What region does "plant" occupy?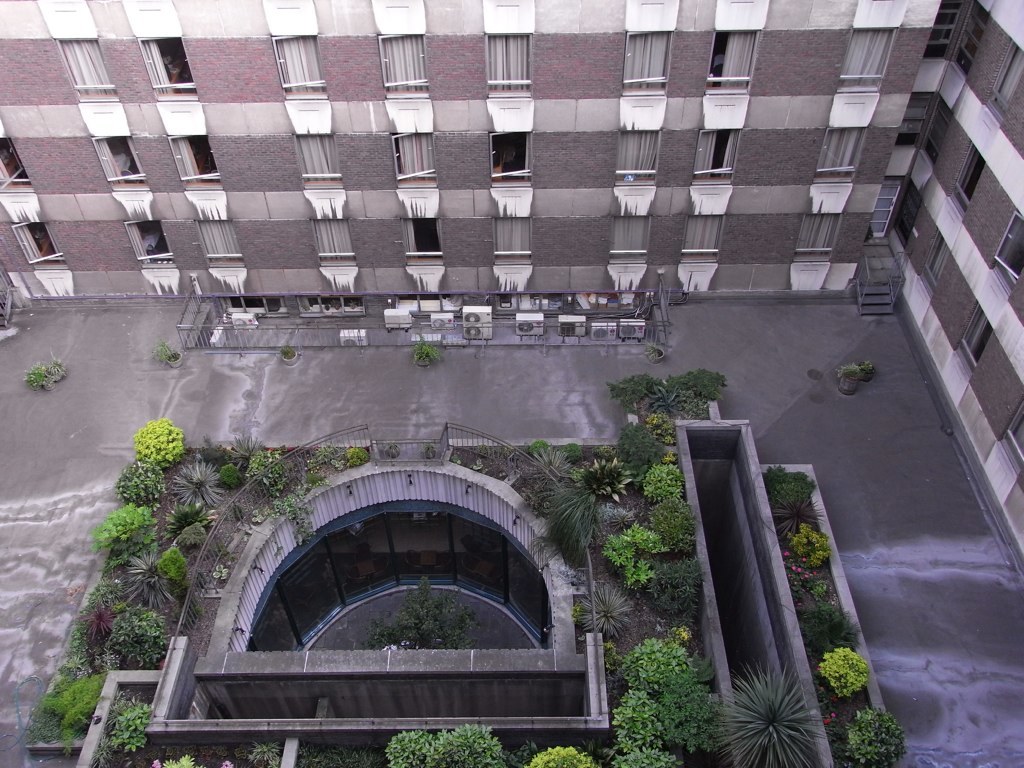
<region>25, 354, 64, 386</region>.
